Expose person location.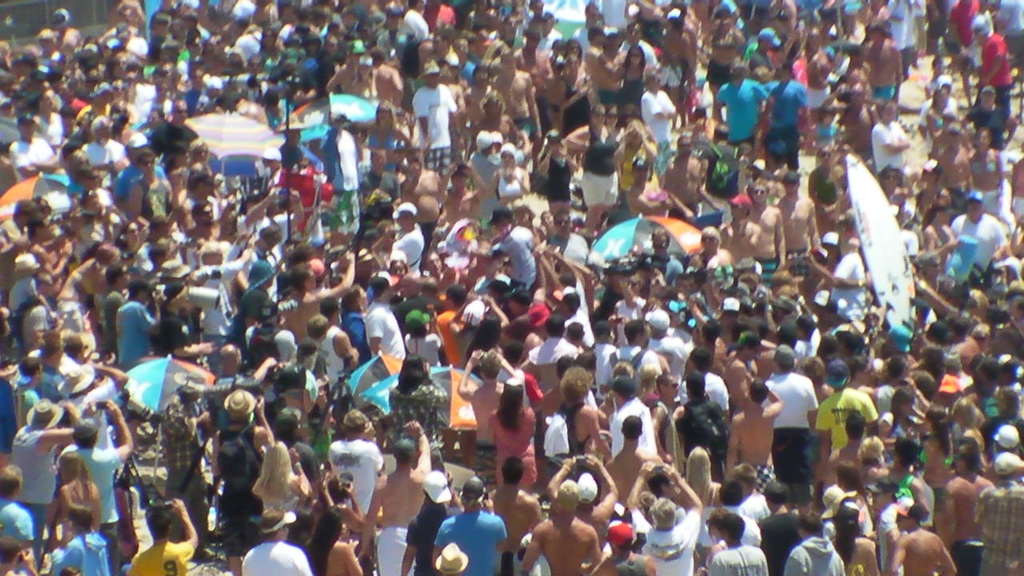
Exposed at box(950, 394, 982, 466).
